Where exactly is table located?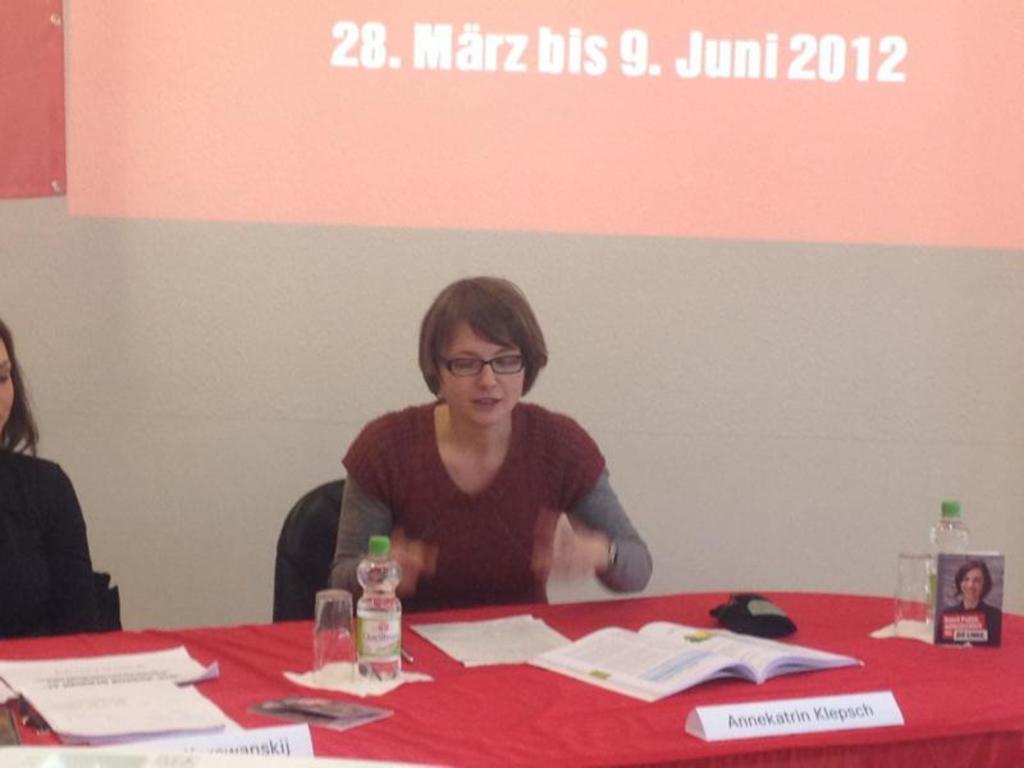
Its bounding box is <region>67, 577, 1006, 767</region>.
